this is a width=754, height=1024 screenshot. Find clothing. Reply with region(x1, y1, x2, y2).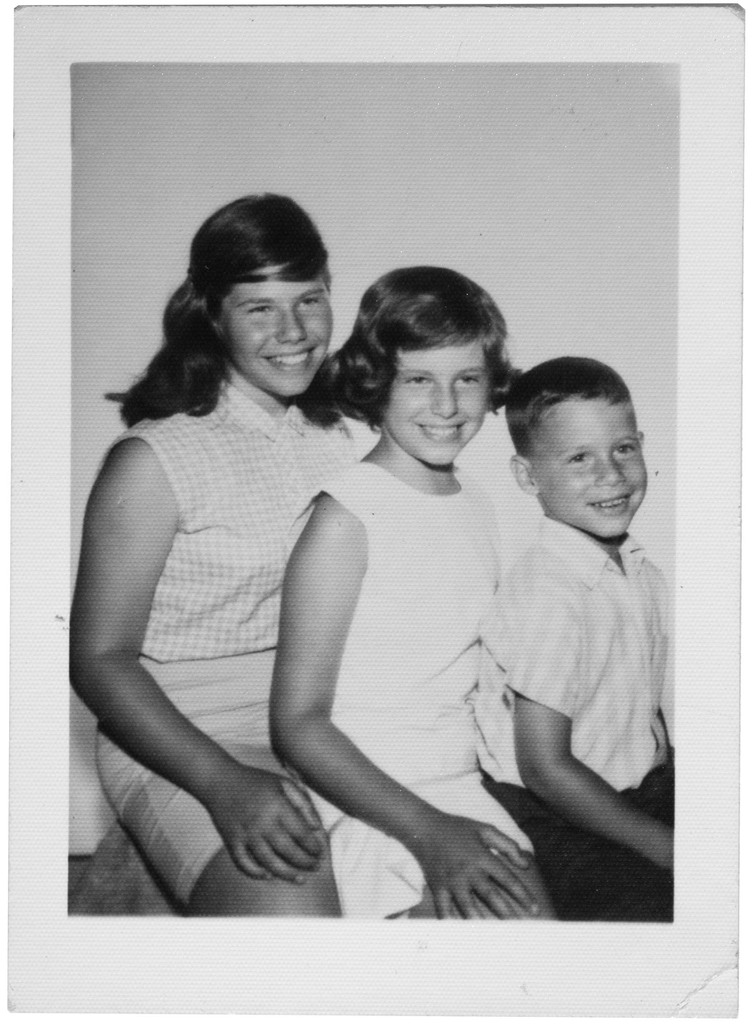
region(292, 456, 505, 922).
